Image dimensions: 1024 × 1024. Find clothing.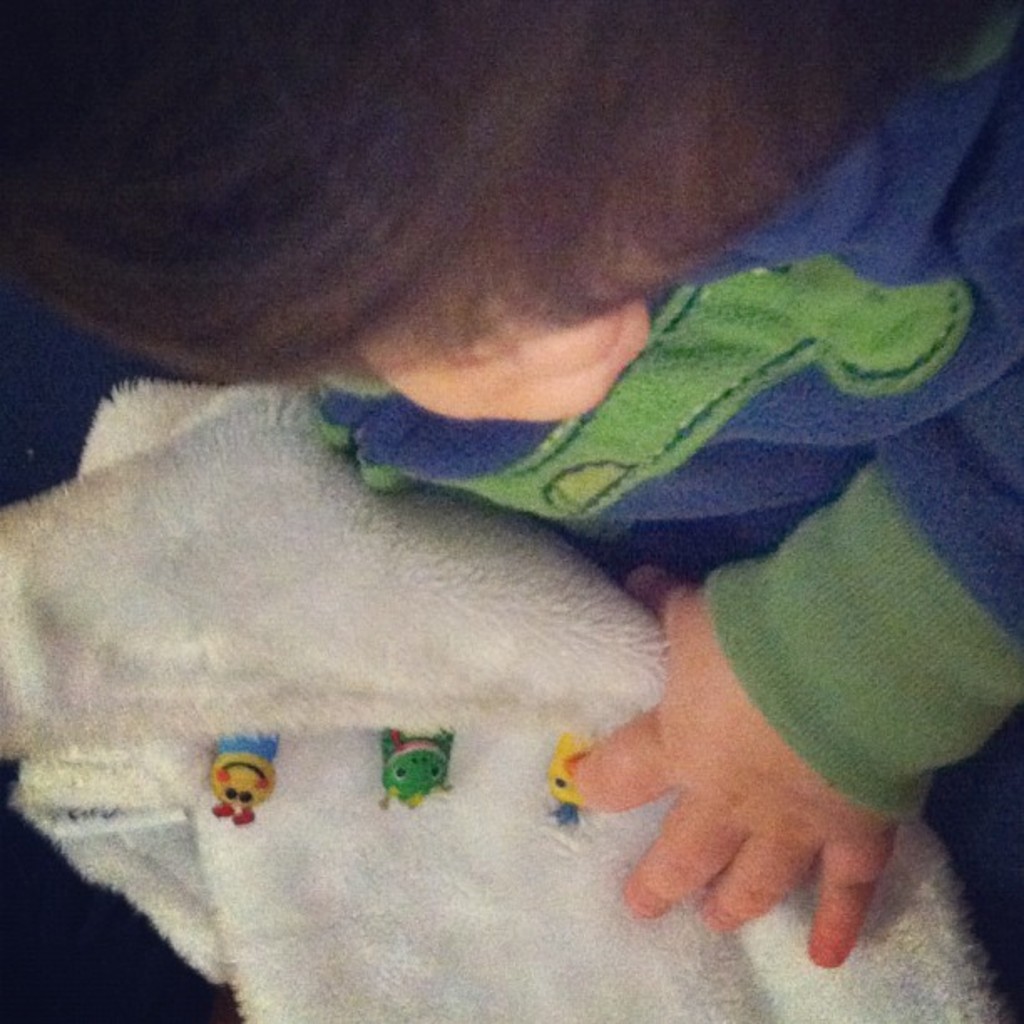
crop(315, 13, 1022, 822).
